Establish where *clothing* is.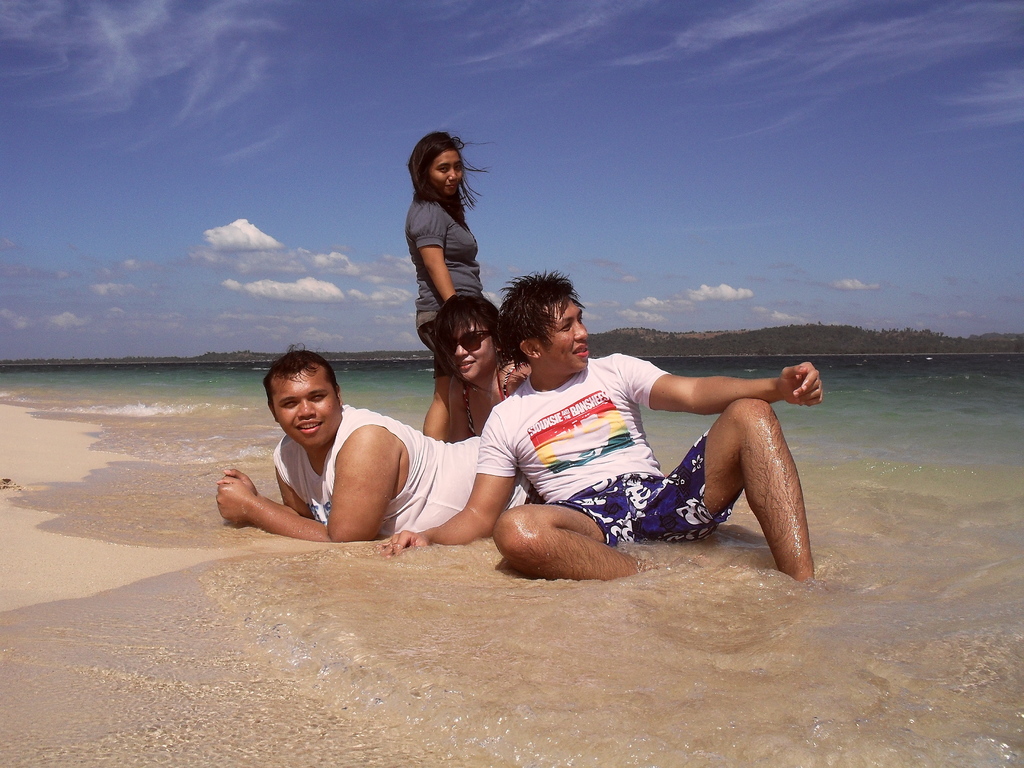
Established at 399/186/481/357.
